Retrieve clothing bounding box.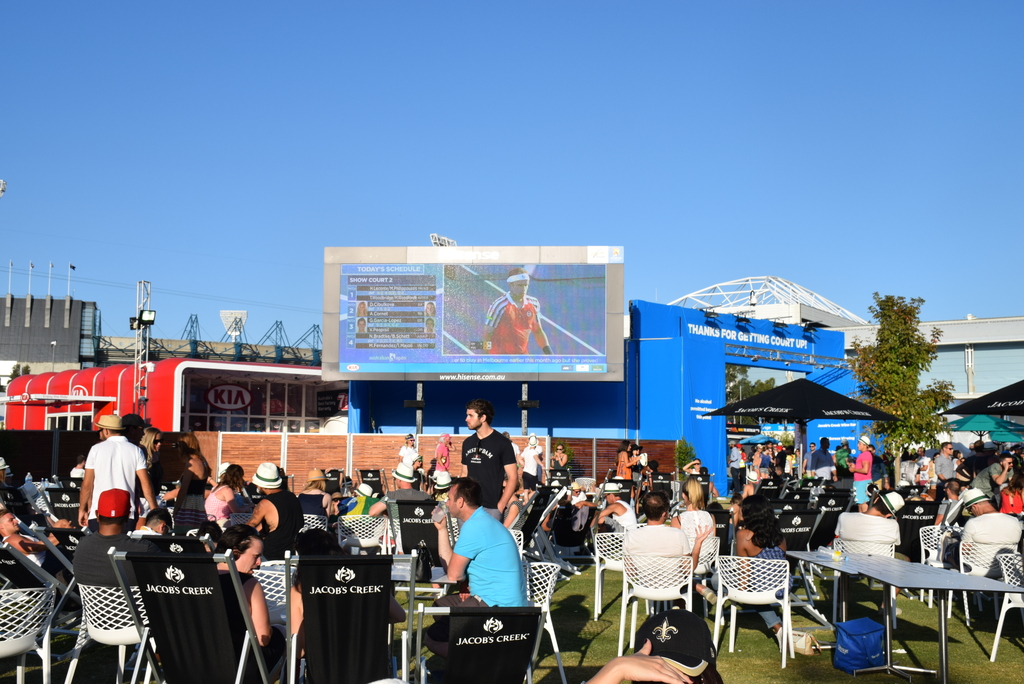
Bounding box: <region>687, 463, 706, 477</region>.
